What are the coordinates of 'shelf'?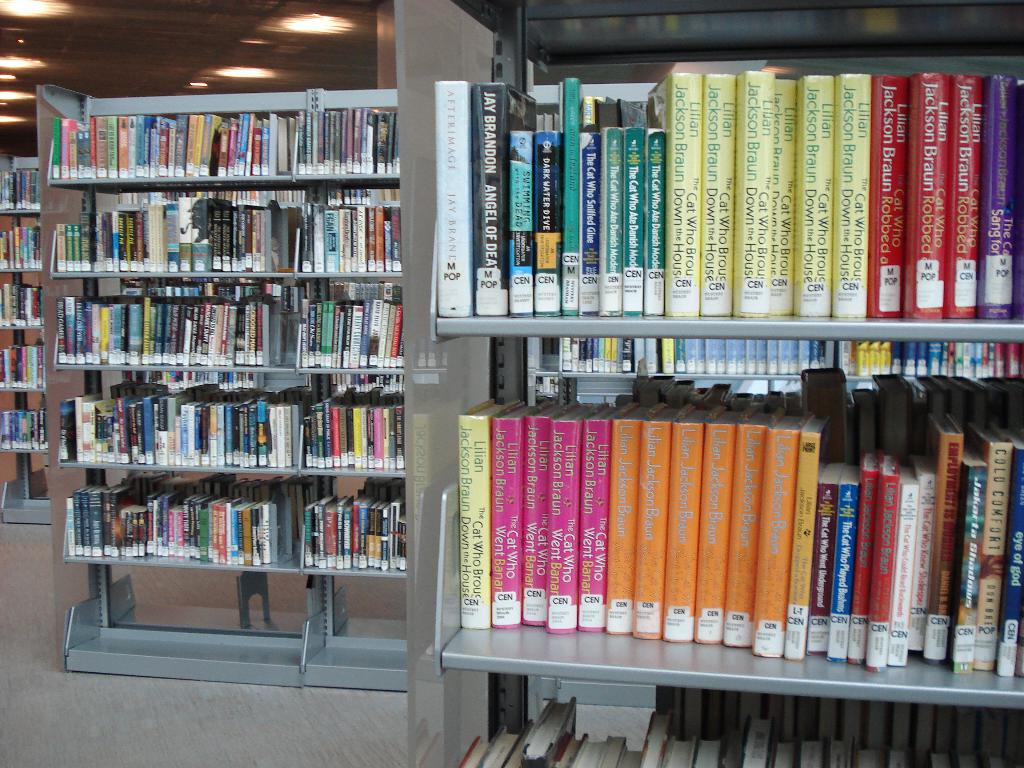
detection(29, 446, 54, 531).
